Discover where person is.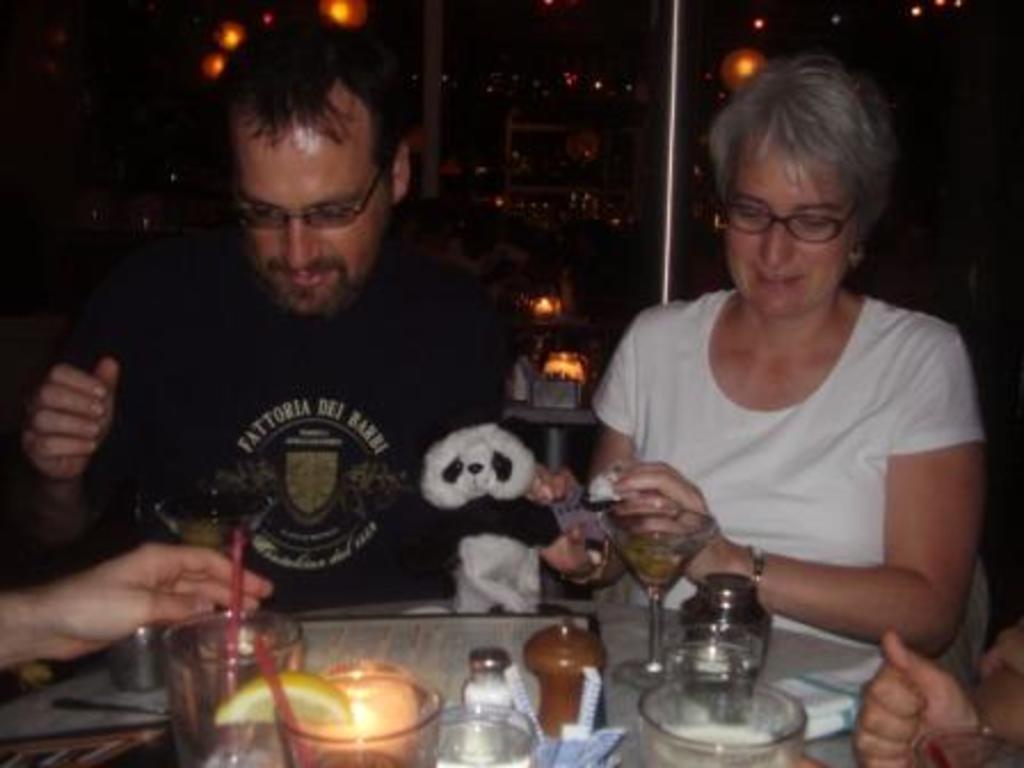
Discovered at left=578, top=34, right=987, bottom=741.
